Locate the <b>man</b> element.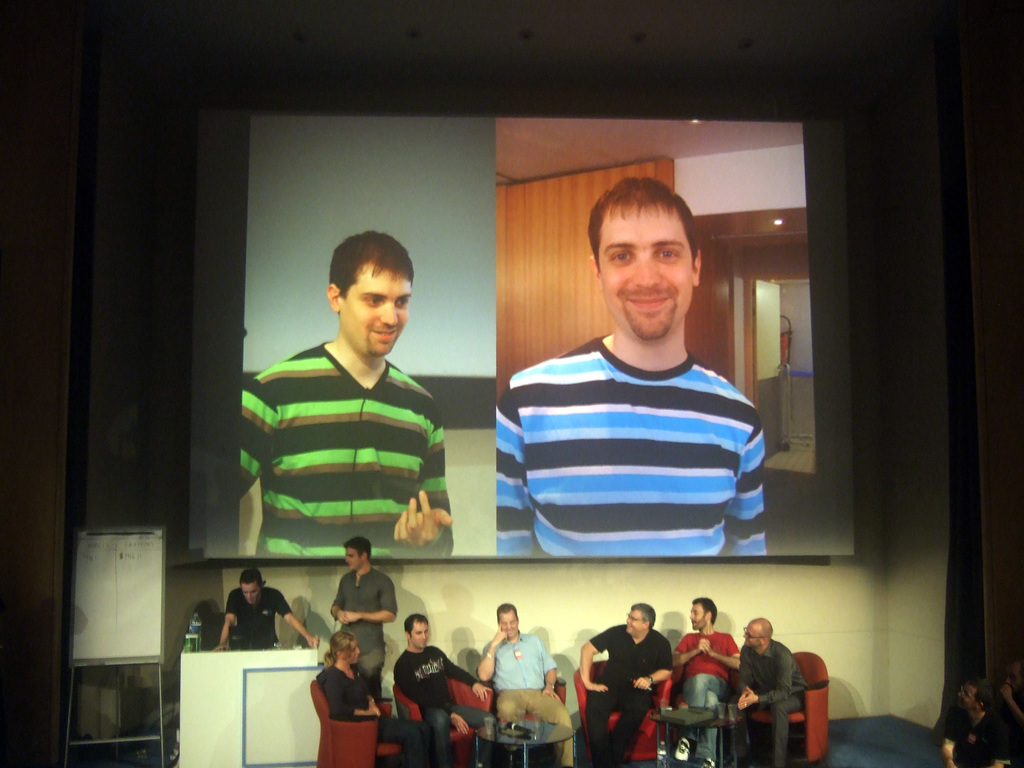
Element bbox: (left=732, top=617, right=812, bottom=767).
